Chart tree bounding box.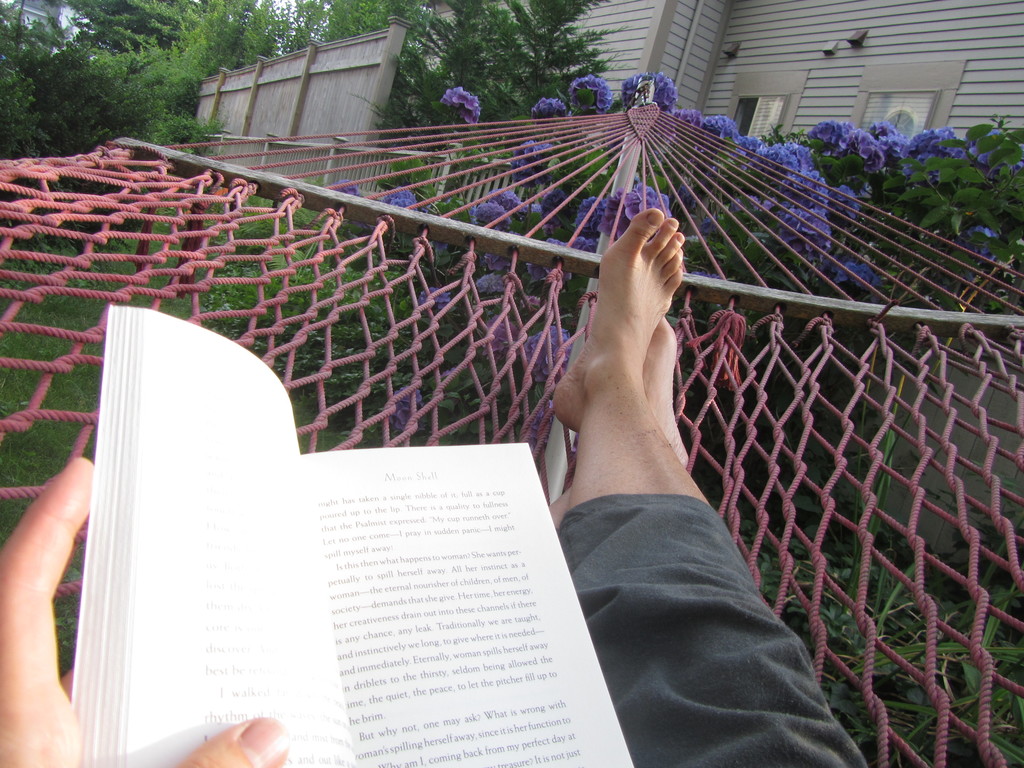
Charted: 435,0,642,143.
